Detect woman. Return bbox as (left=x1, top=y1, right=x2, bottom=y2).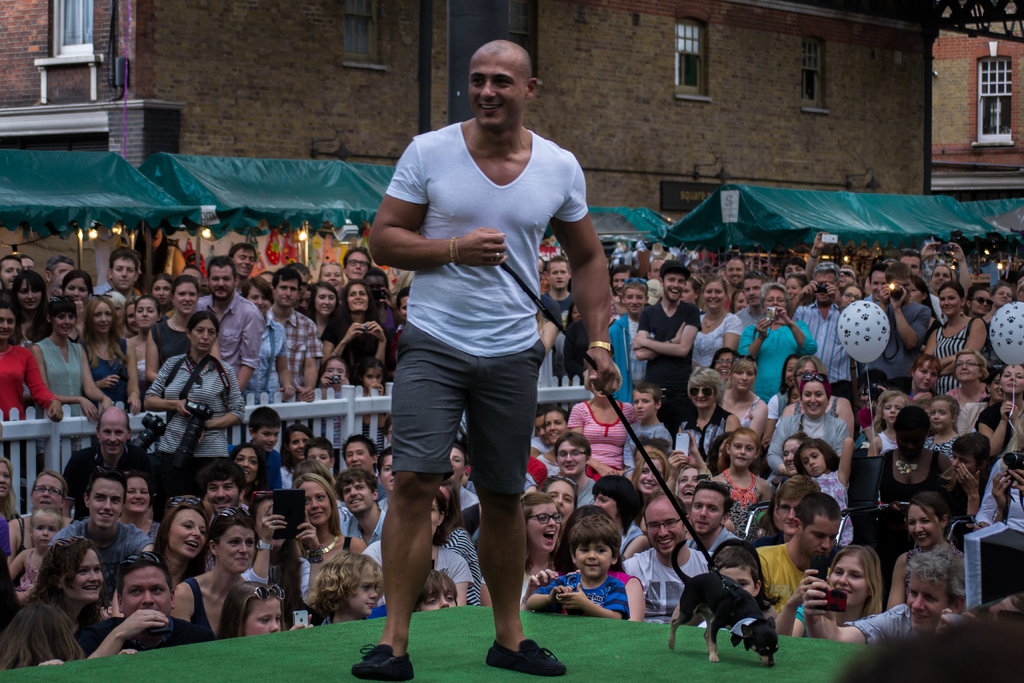
(left=0, top=456, right=18, bottom=529).
